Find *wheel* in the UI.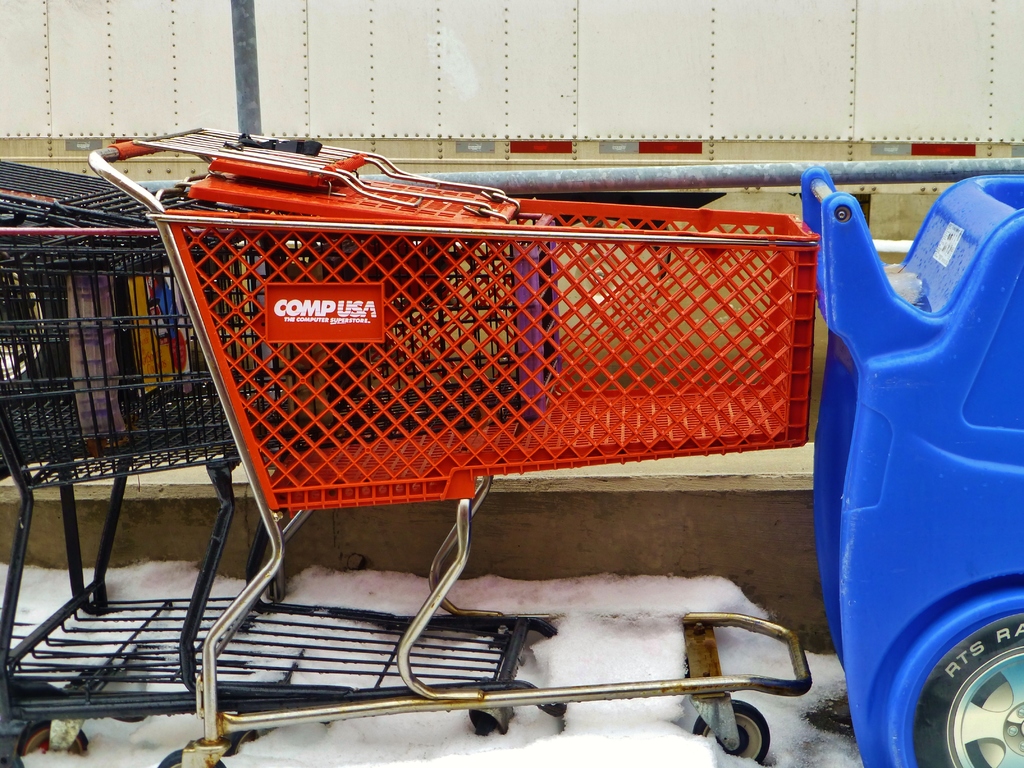
UI element at rect(150, 746, 225, 767).
